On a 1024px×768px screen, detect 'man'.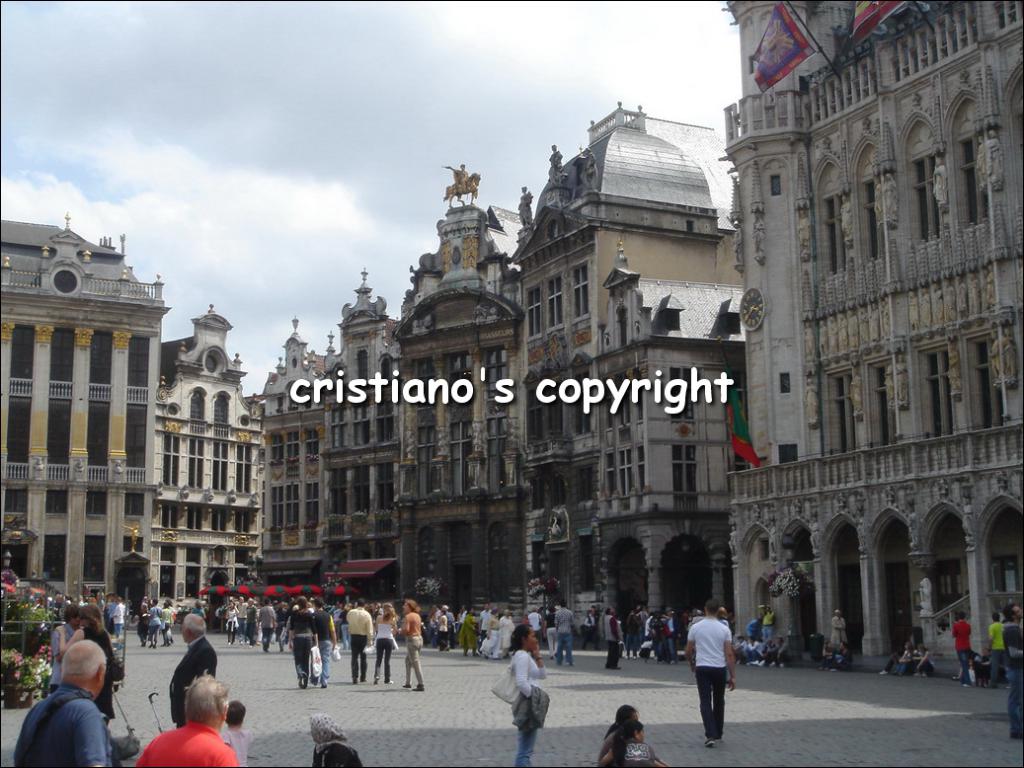
949,609,977,683.
